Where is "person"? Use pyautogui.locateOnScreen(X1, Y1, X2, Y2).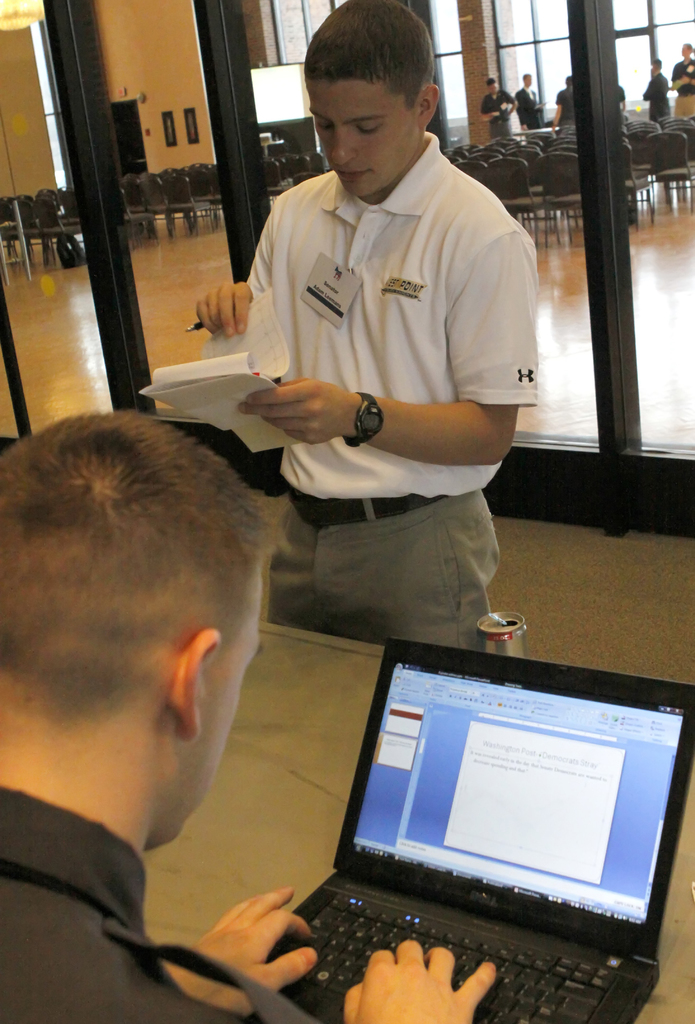
pyautogui.locateOnScreen(204, 19, 550, 735).
